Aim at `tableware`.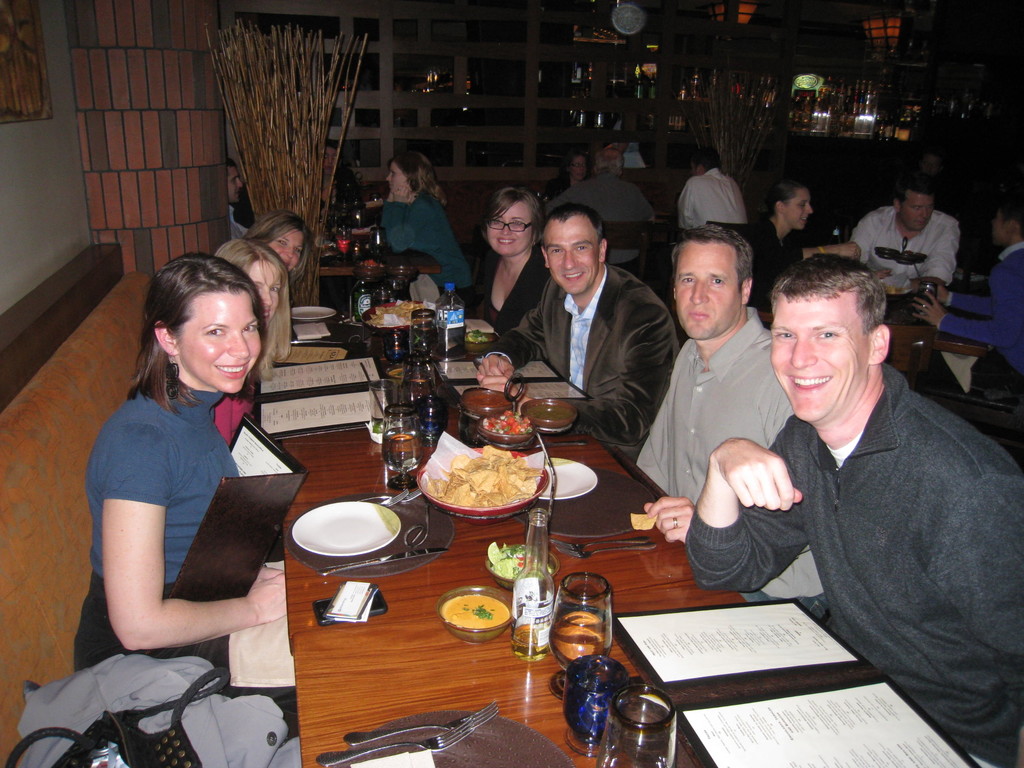
Aimed at [left=289, top=497, right=398, bottom=579].
